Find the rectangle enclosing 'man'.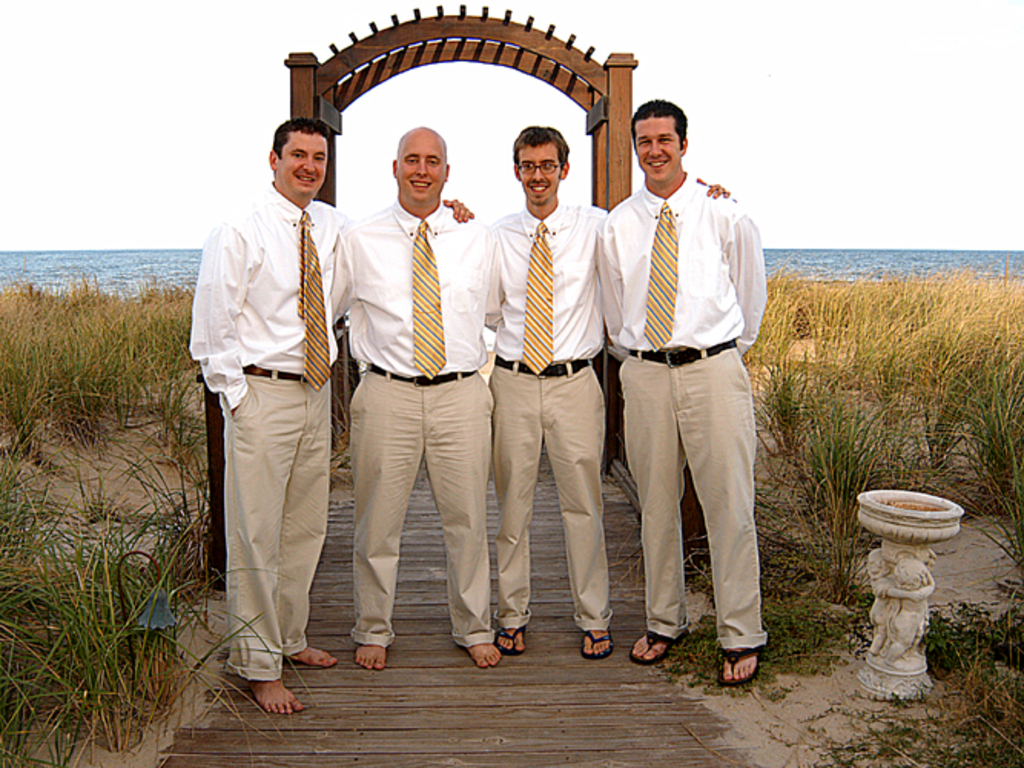
<region>484, 127, 732, 662</region>.
